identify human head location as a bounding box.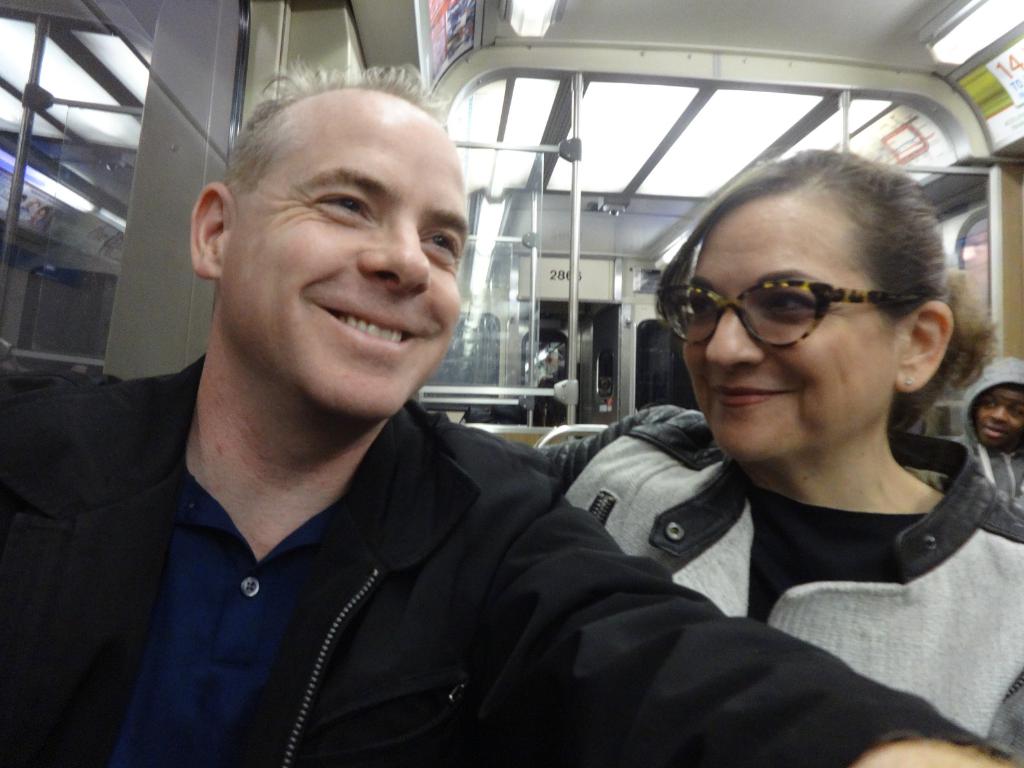
bbox(653, 144, 996, 472).
